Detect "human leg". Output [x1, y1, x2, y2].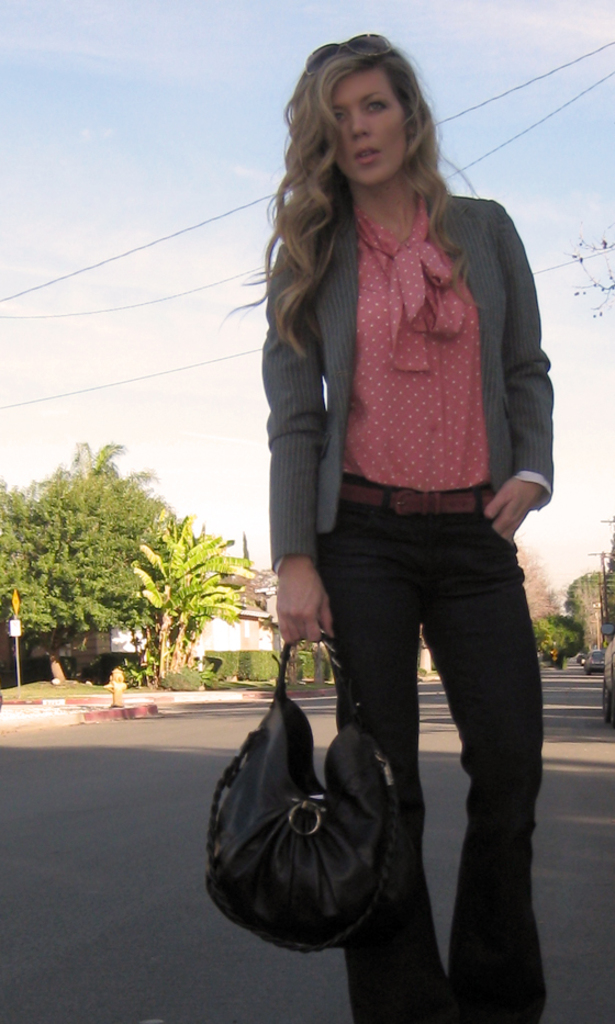
[309, 482, 456, 1020].
